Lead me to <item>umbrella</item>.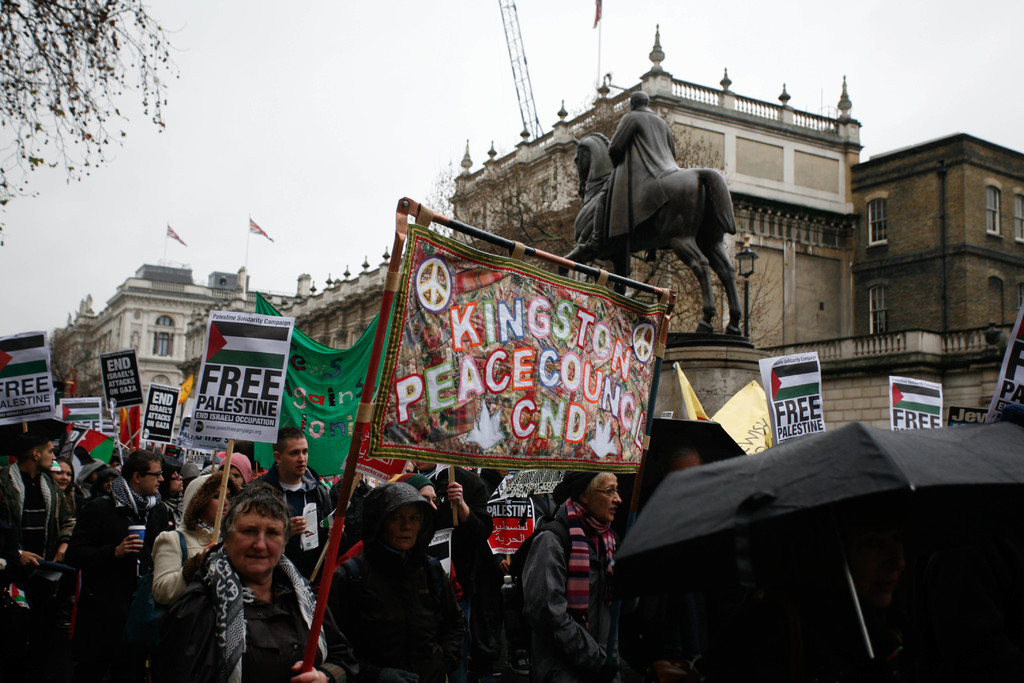
Lead to rect(604, 420, 1023, 682).
